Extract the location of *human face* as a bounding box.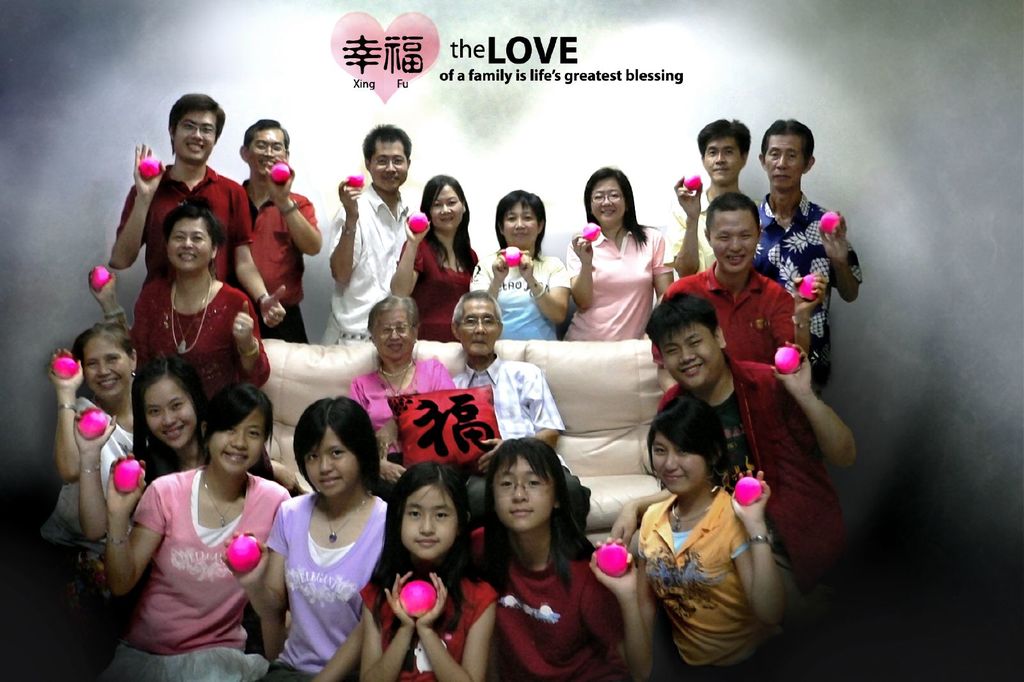
box=[701, 138, 744, 183].
